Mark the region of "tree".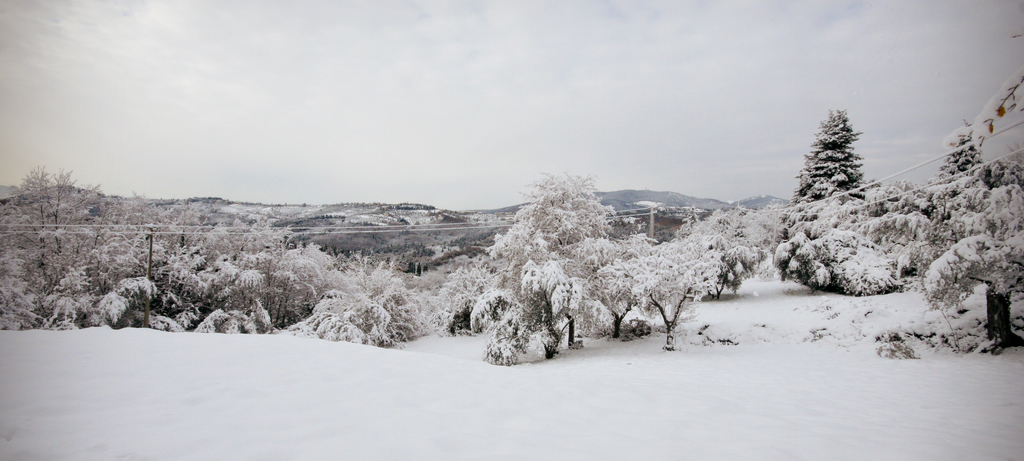
Region: <region>800, 92, 879, 222</region>.
